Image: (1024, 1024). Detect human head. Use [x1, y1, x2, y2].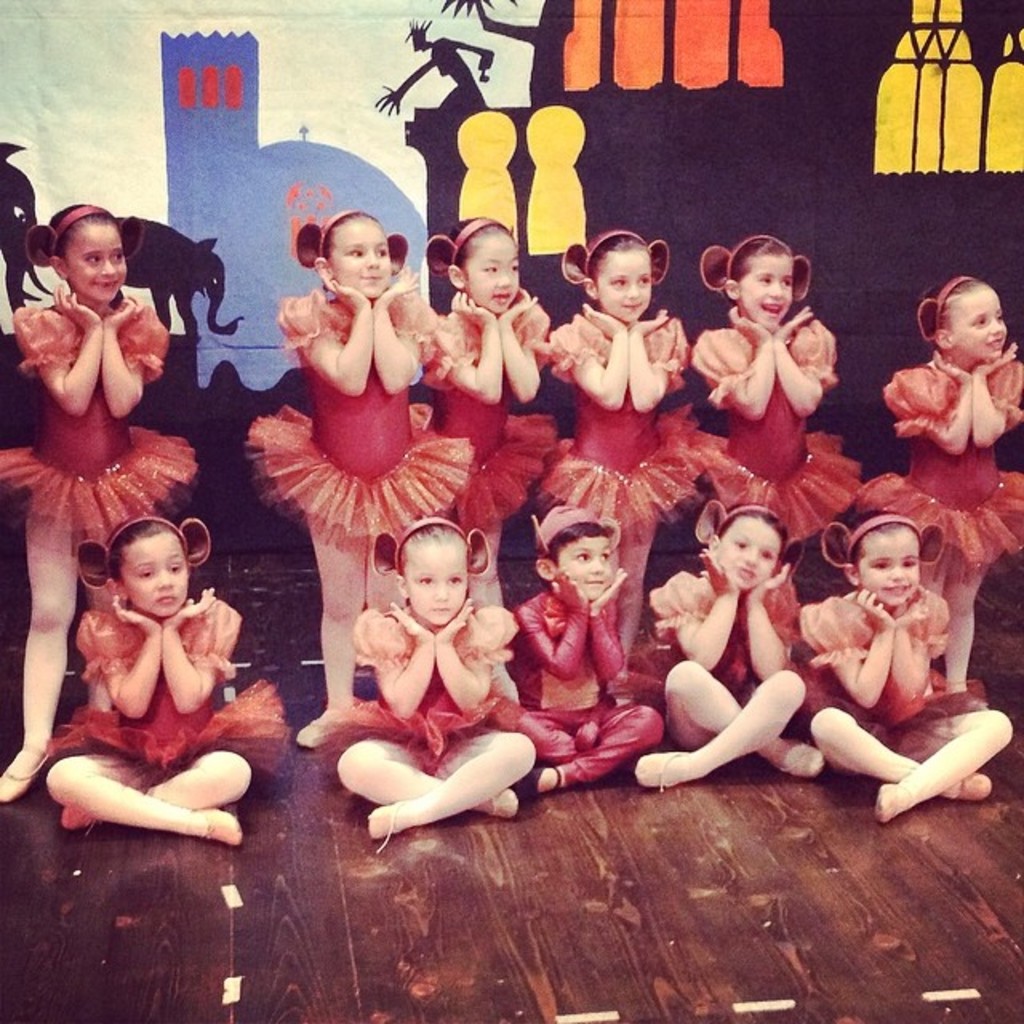
[536, 488, 618, 598].
